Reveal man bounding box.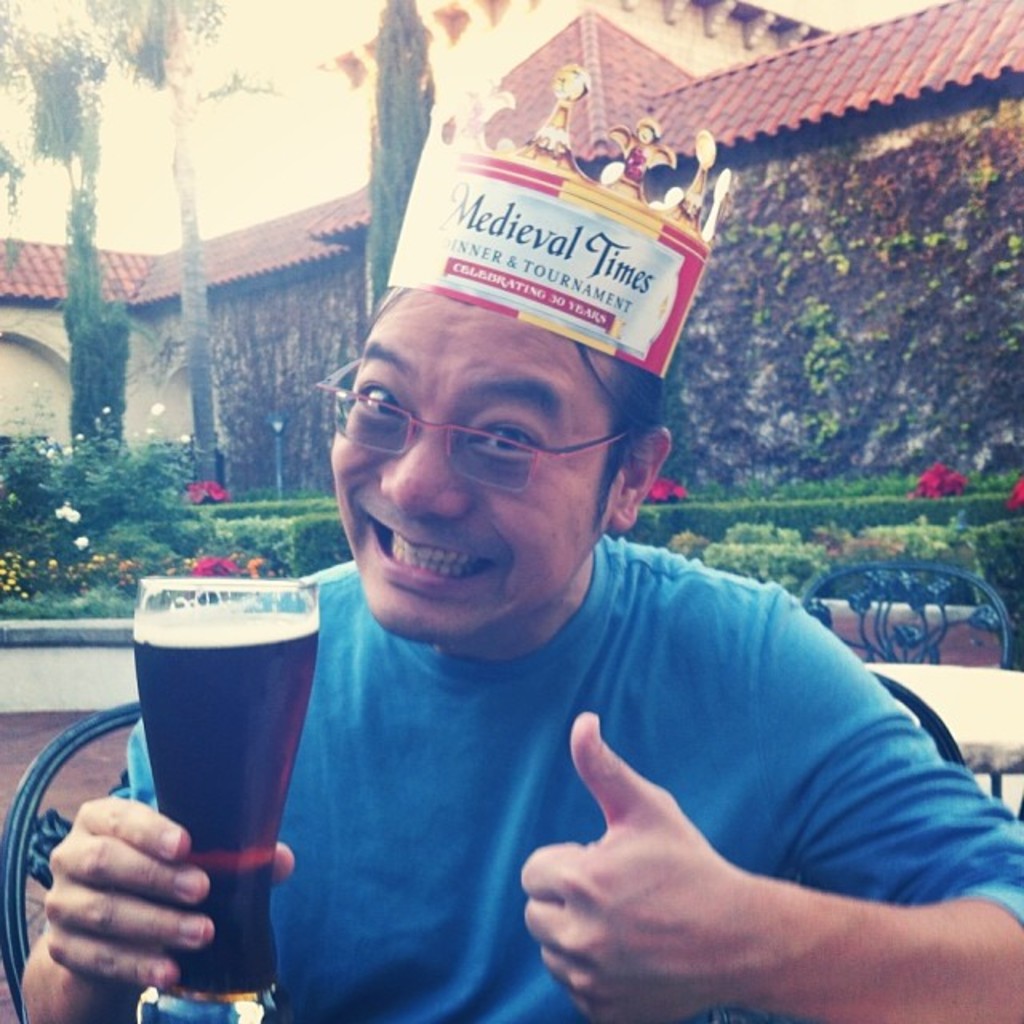
Revealed: [left=10, top=70, right=1022, bottom=1022].
